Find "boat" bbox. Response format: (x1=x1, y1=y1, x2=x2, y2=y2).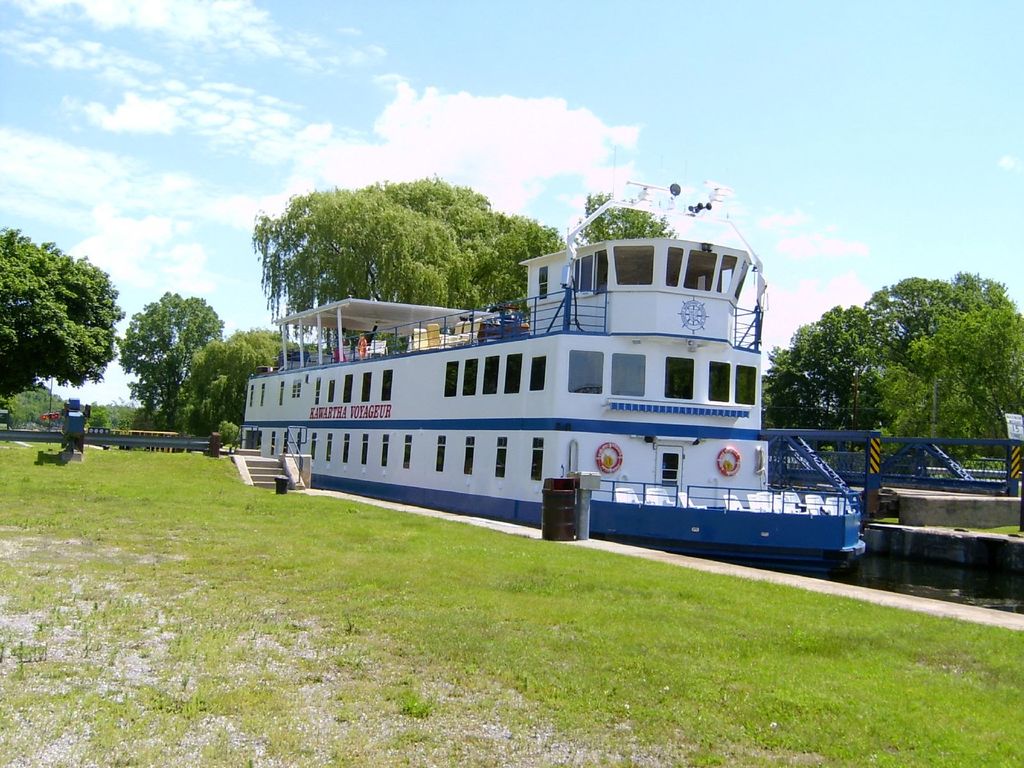
(x1=211, y1=182, x2=875, y2=557).
